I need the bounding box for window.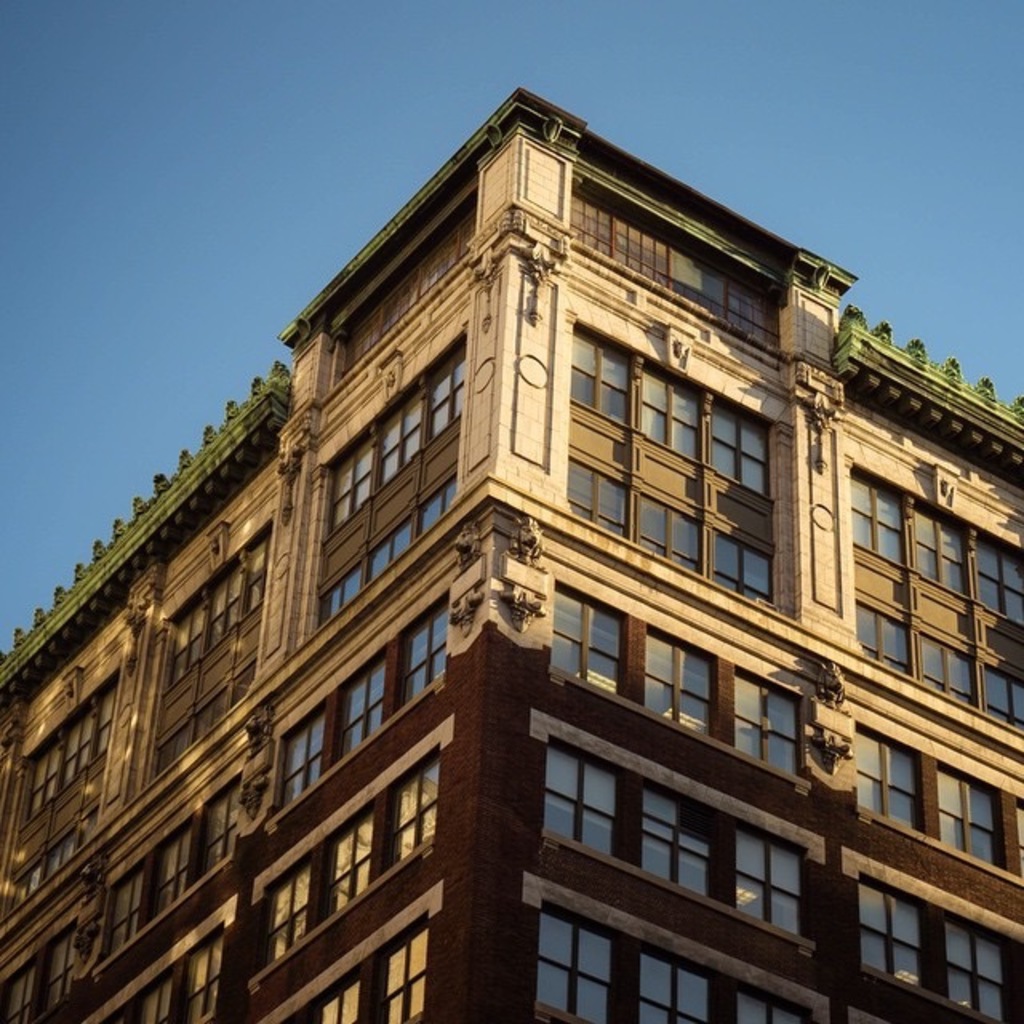
Here it is: (899, 493, 979, 722).
